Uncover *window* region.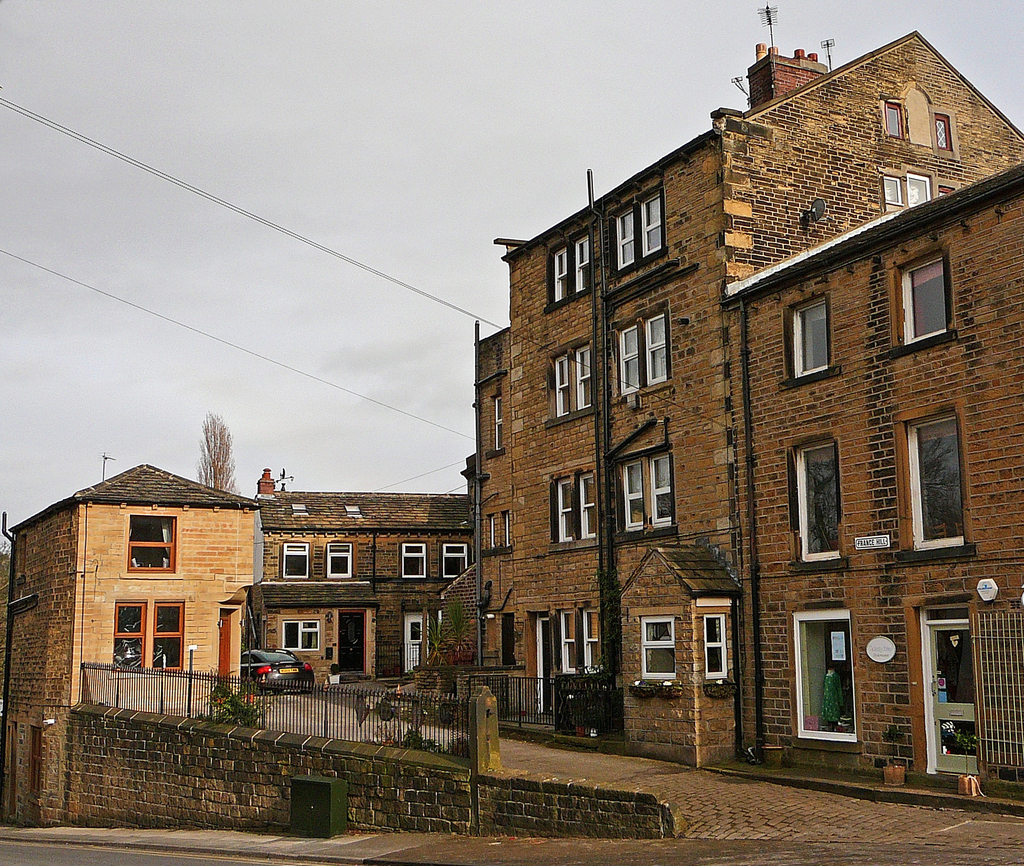
Uncovered: <bbox>275, 533, 312, 592</bbox>.
